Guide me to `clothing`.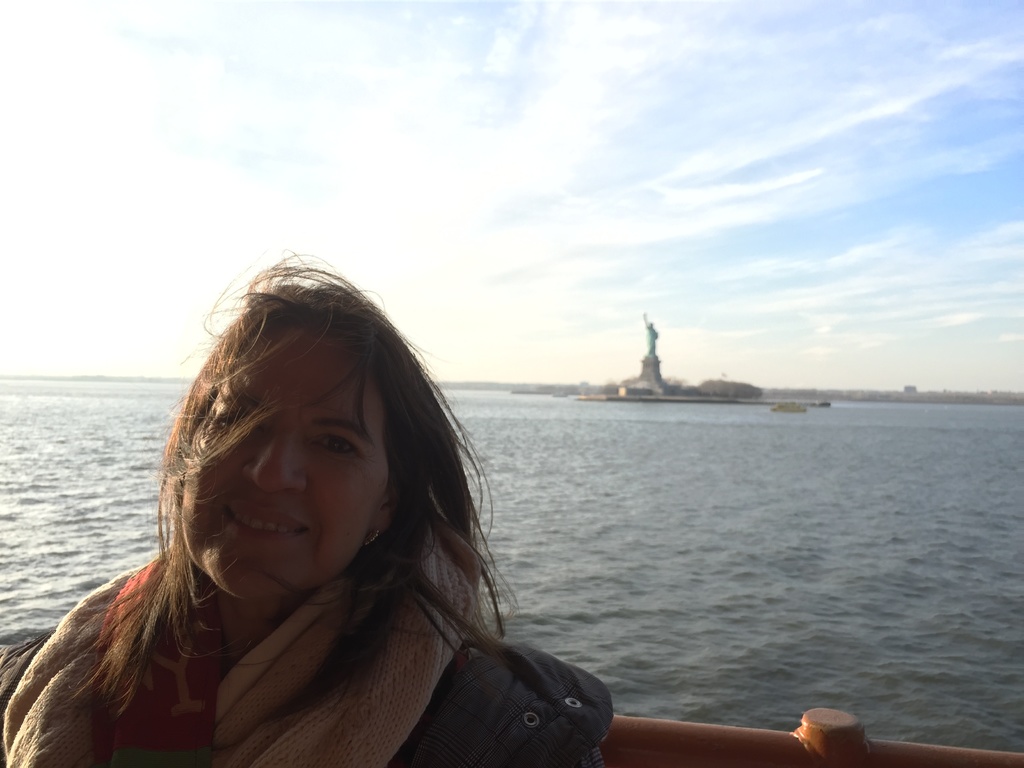
Guidance: (24,618,627,767).
